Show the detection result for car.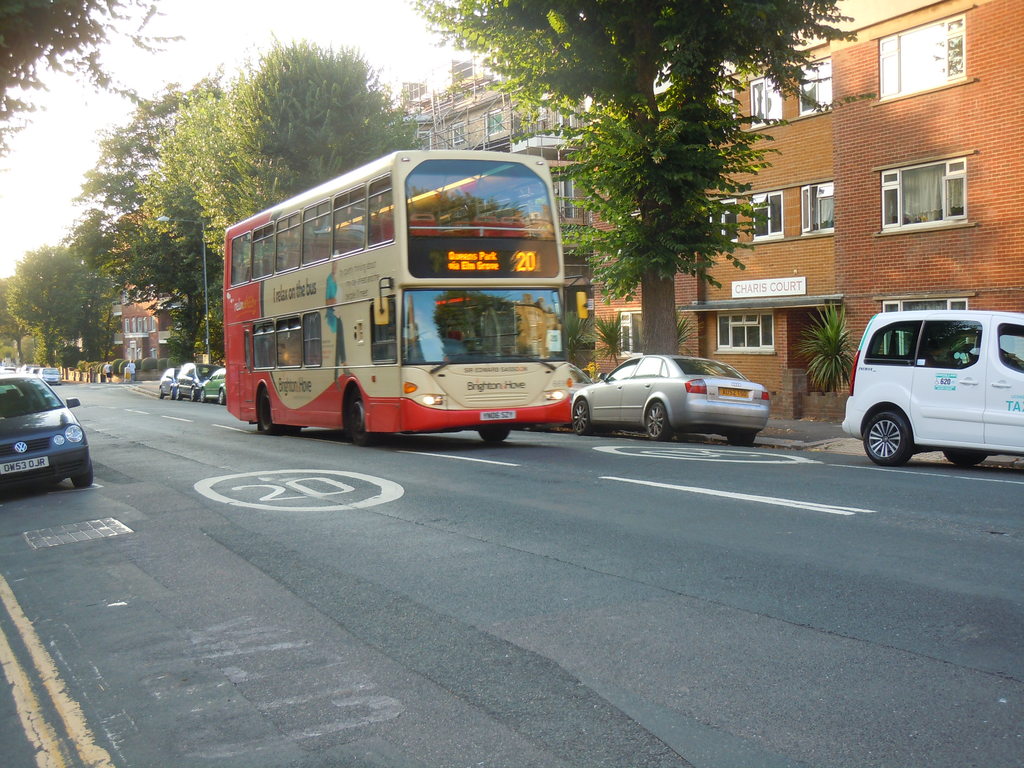
bbox=(0, 368, 93, 498).
